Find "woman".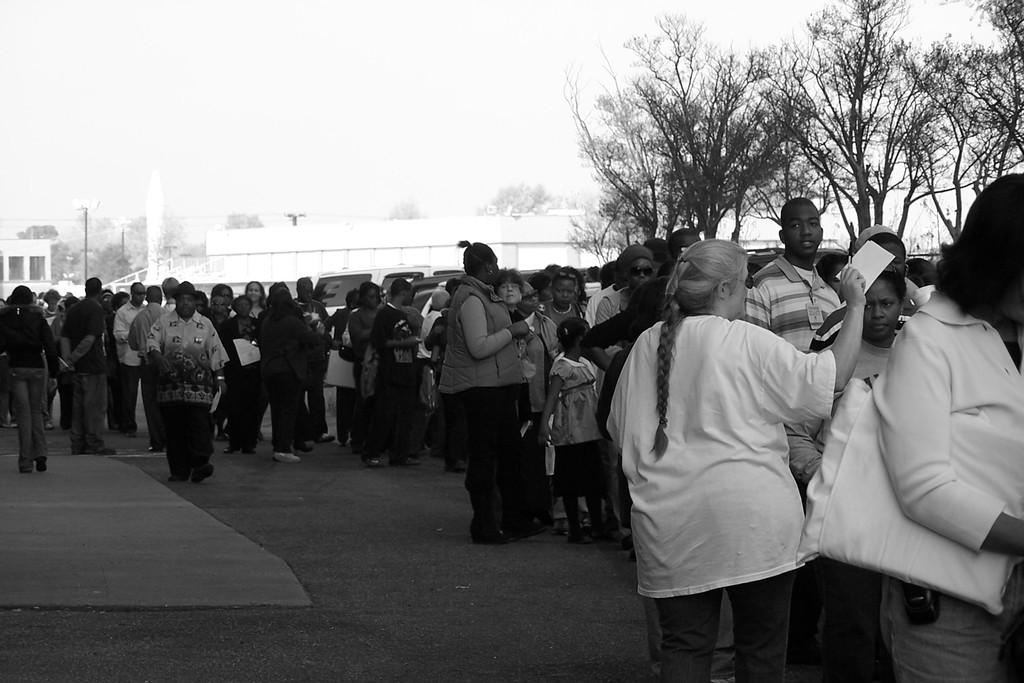
(613, 217, 856, 666).
